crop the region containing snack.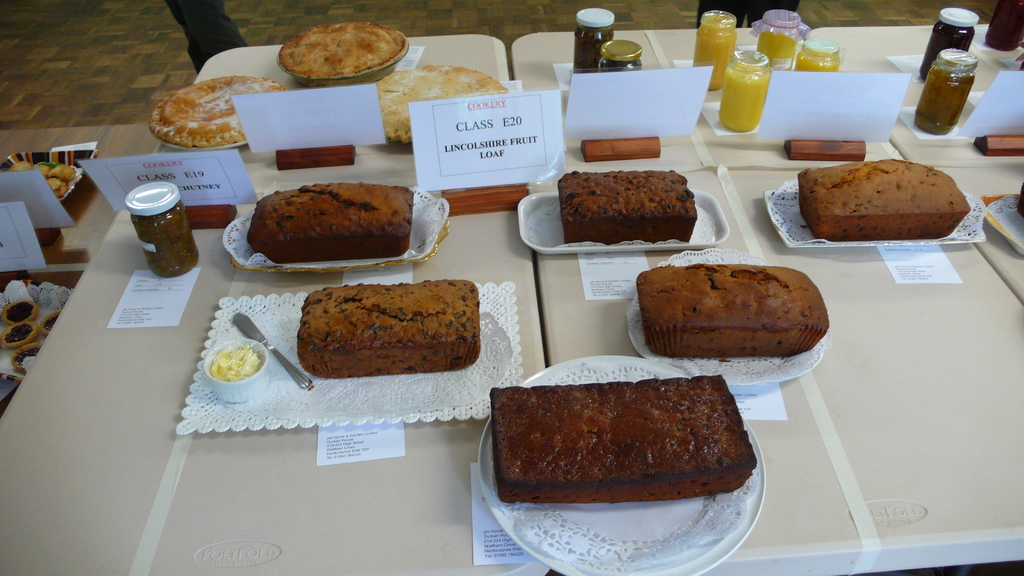
Crop region: [276,23,407,76].
